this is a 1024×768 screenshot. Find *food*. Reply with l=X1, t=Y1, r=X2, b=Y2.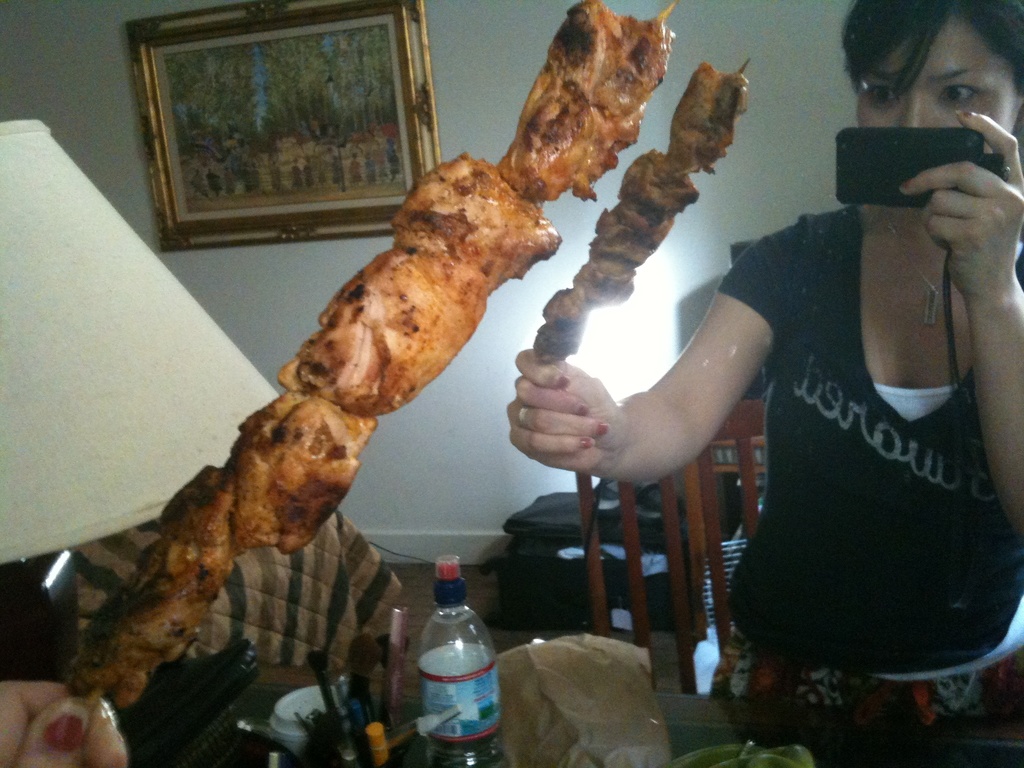
l=86, t=138, r=636, b=683.
